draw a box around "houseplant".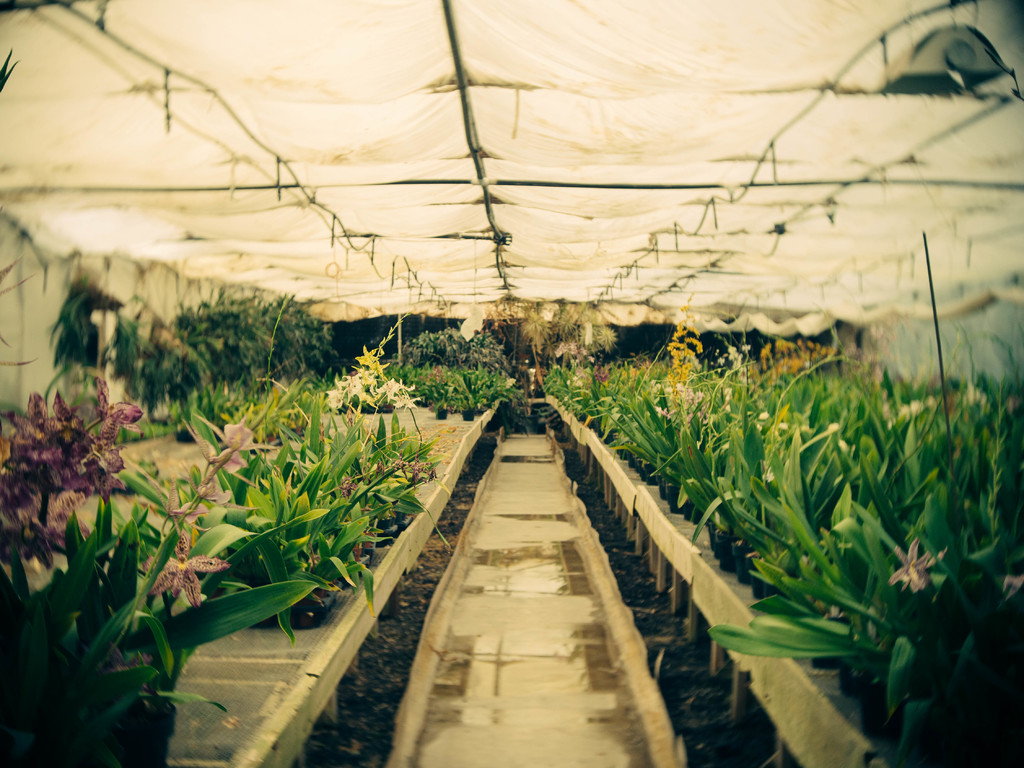
[x1=543, y1=286, x2=1012, y2=767].
